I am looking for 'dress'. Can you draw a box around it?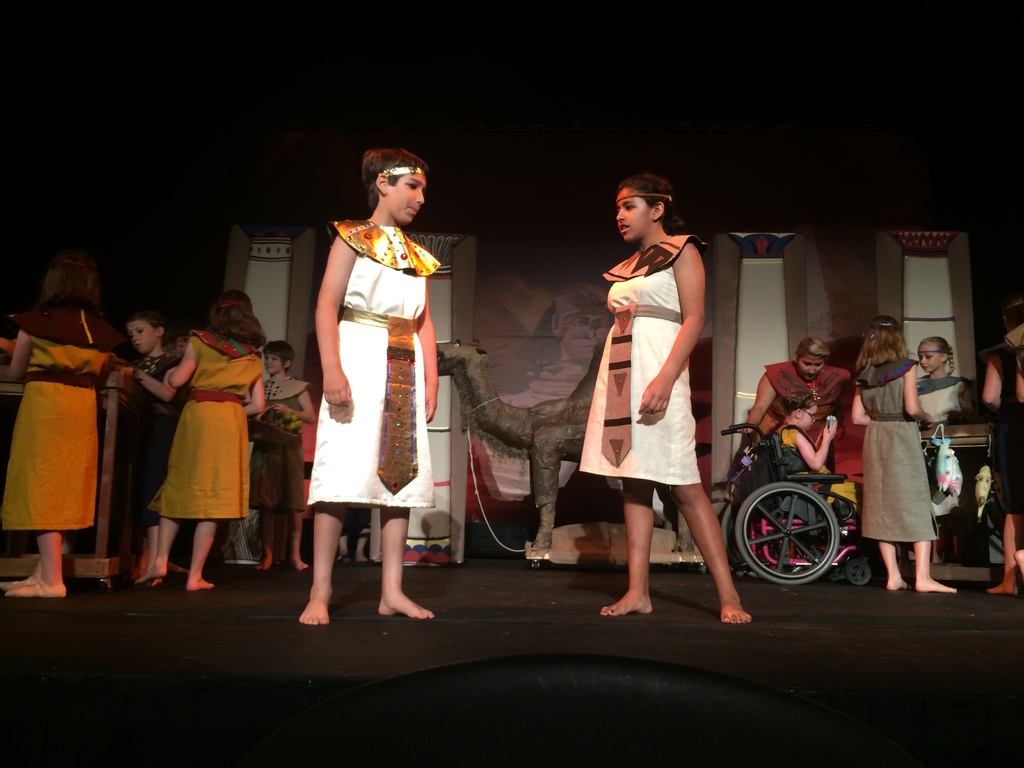
Sure, the bounding box is 107/353/175/533.
